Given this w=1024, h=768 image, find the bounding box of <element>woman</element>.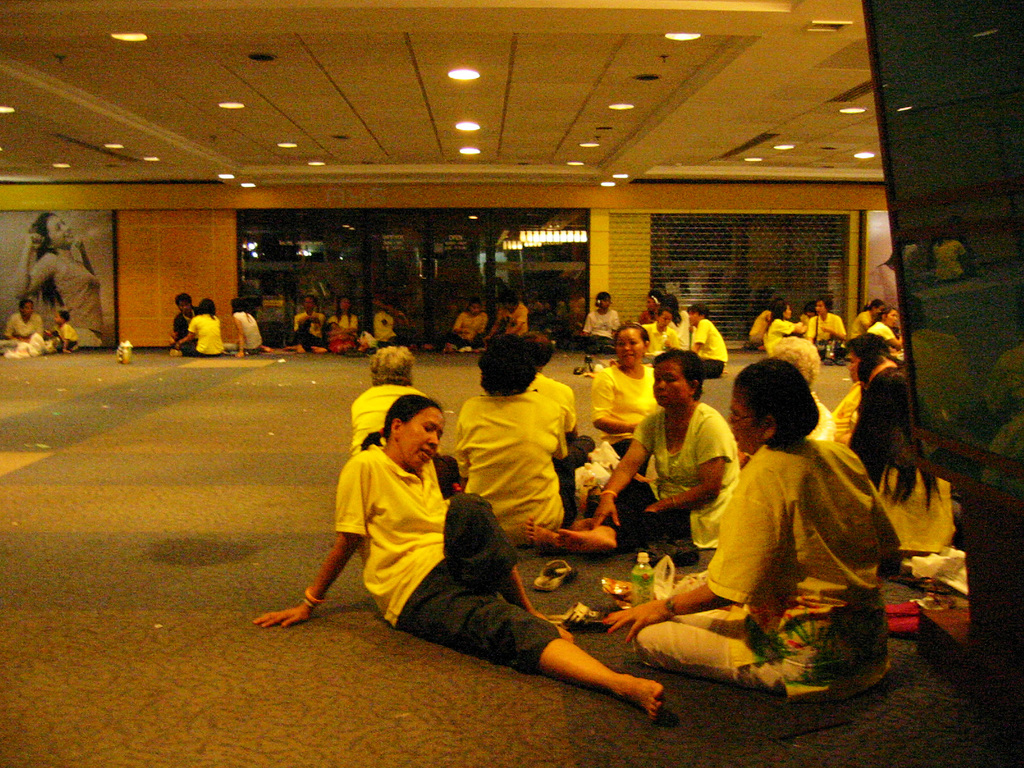
left=234, top=300, right=273, bottom=354.
